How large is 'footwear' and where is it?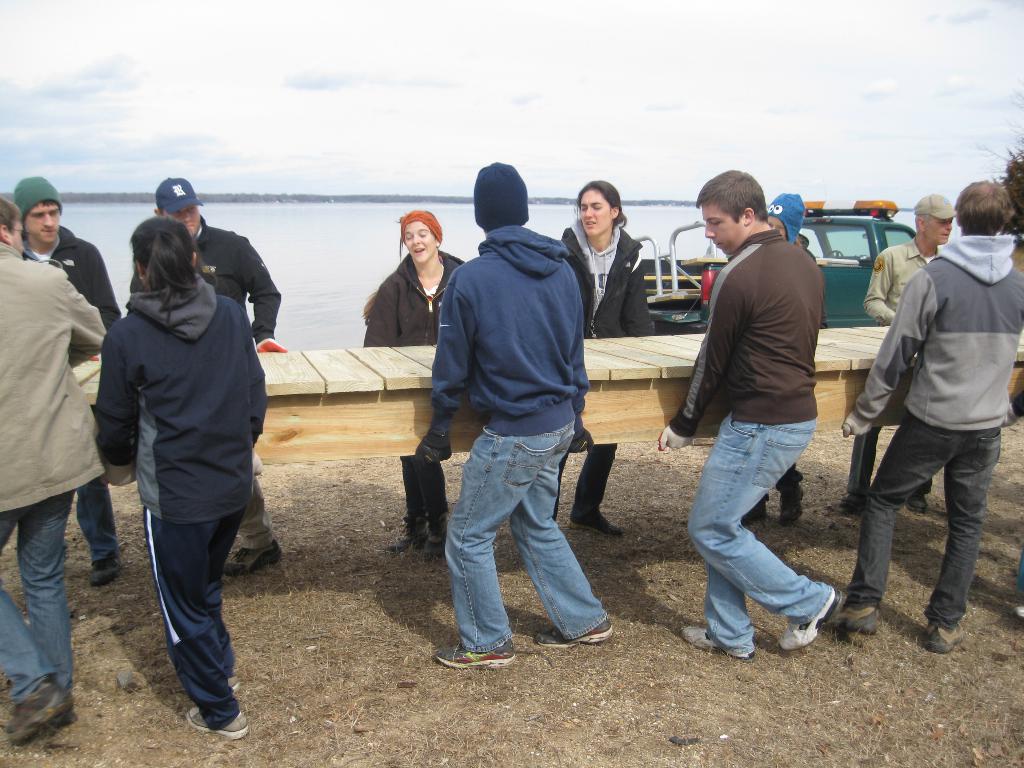
Bounding box: (906,488,928,510).
